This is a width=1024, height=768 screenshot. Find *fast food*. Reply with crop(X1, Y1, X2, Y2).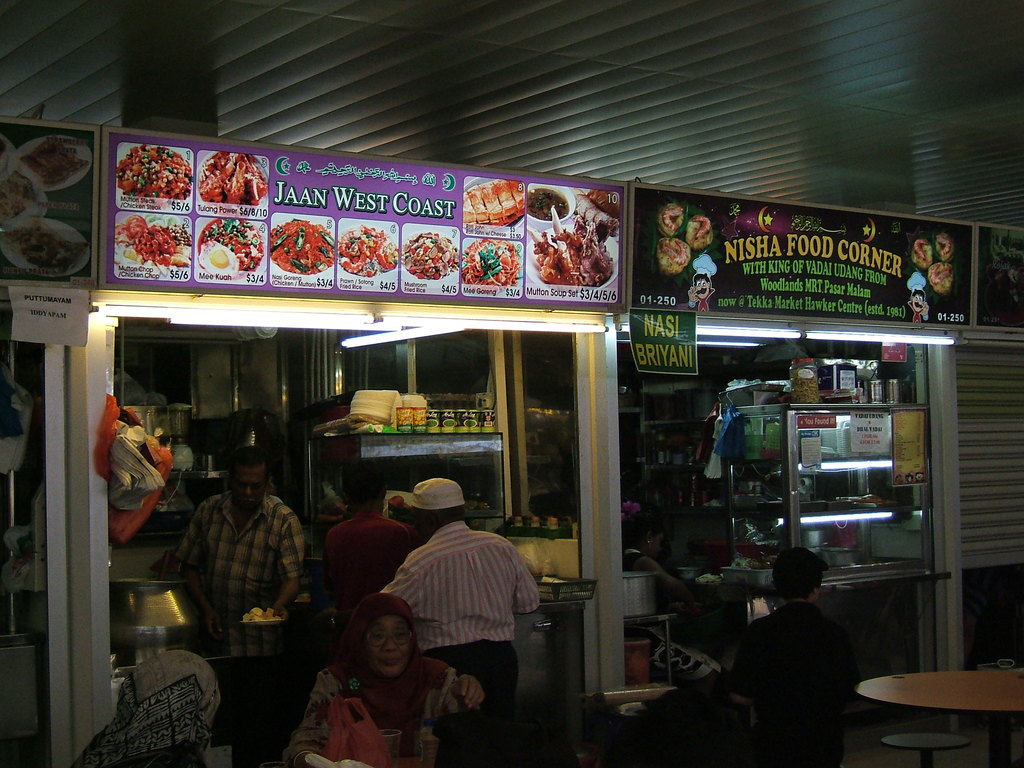
crop(538, 228, 612, 287).
